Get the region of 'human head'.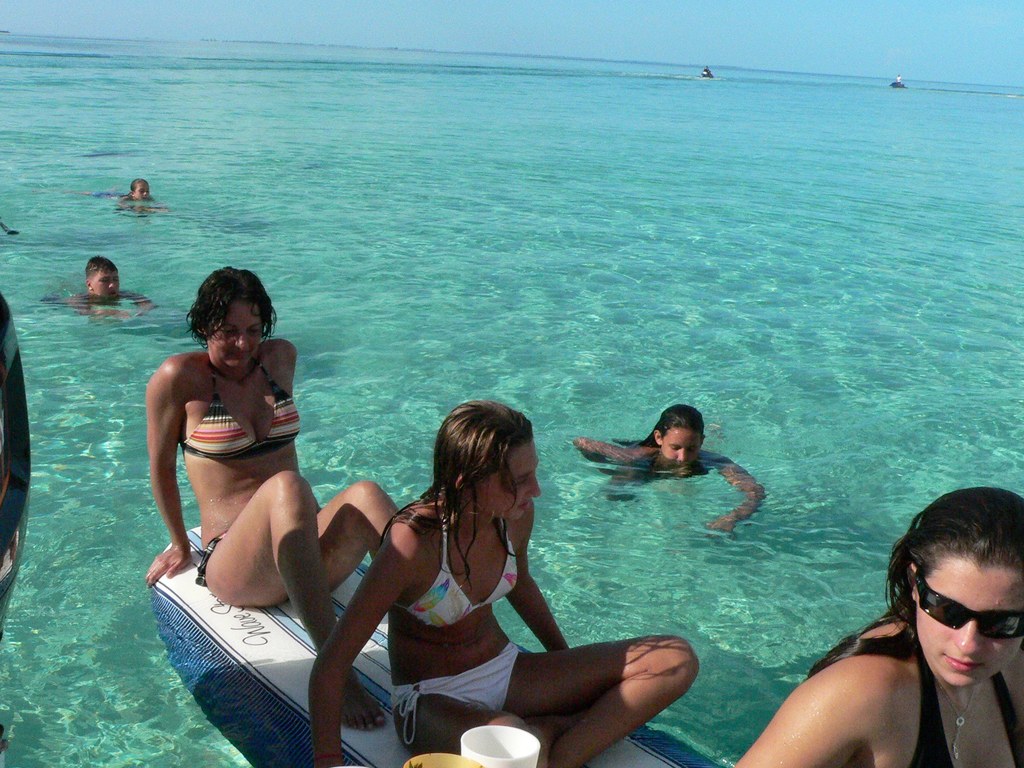
detection(652, 403, 705, 464).
